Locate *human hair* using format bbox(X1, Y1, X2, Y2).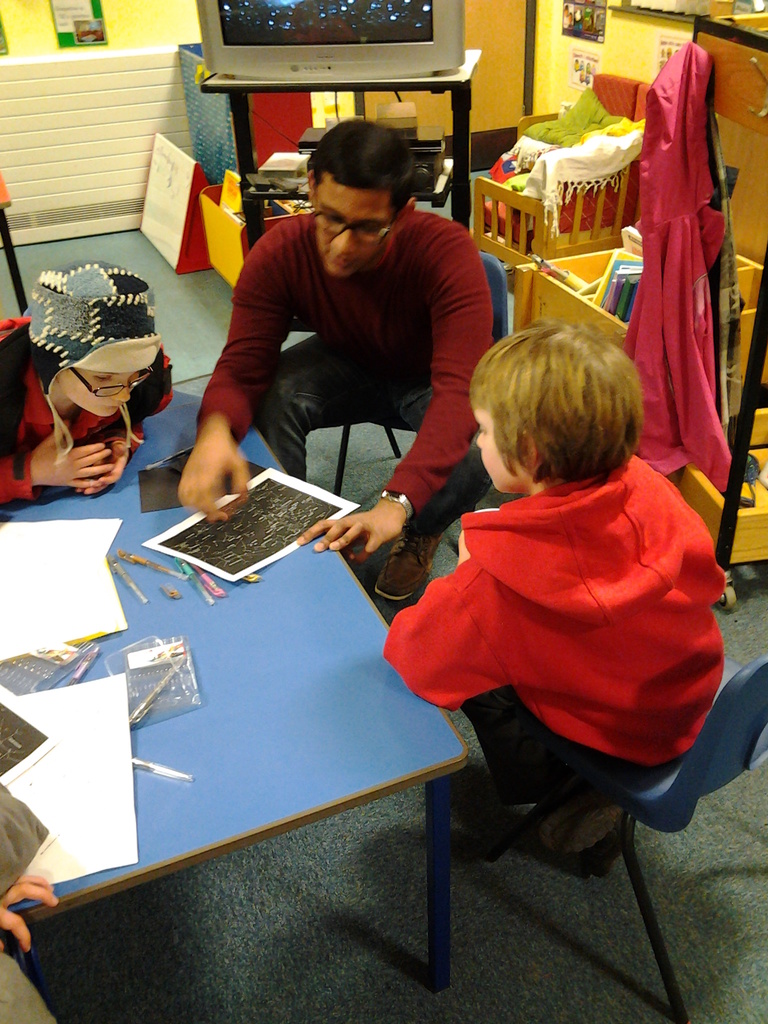
bbox(473, 314, 657, 497).
